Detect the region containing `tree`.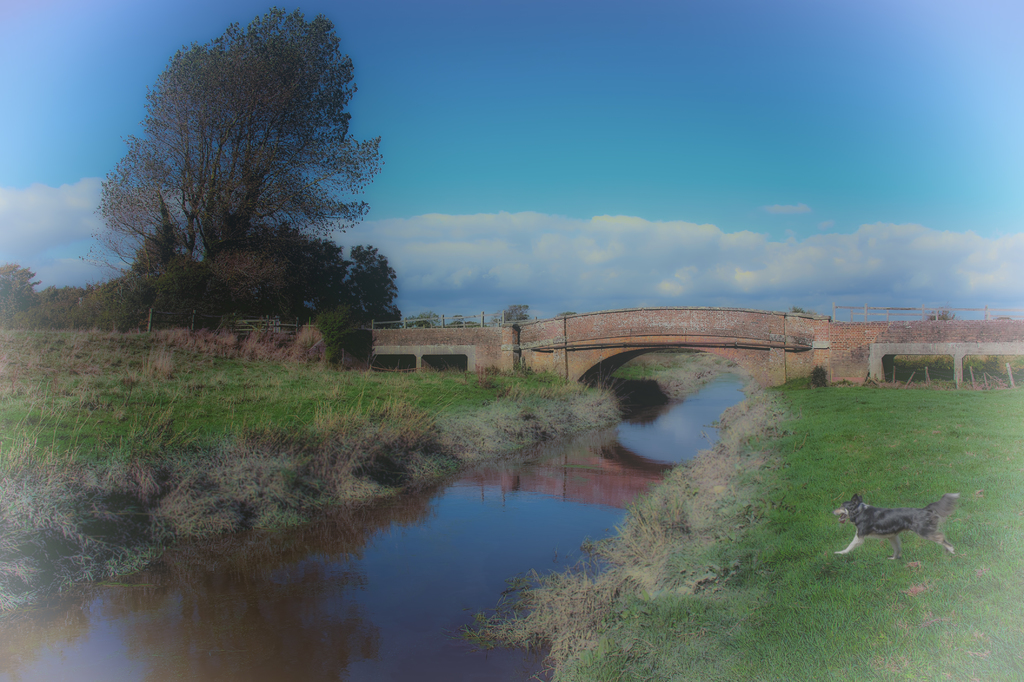
(42,280,81,317).
